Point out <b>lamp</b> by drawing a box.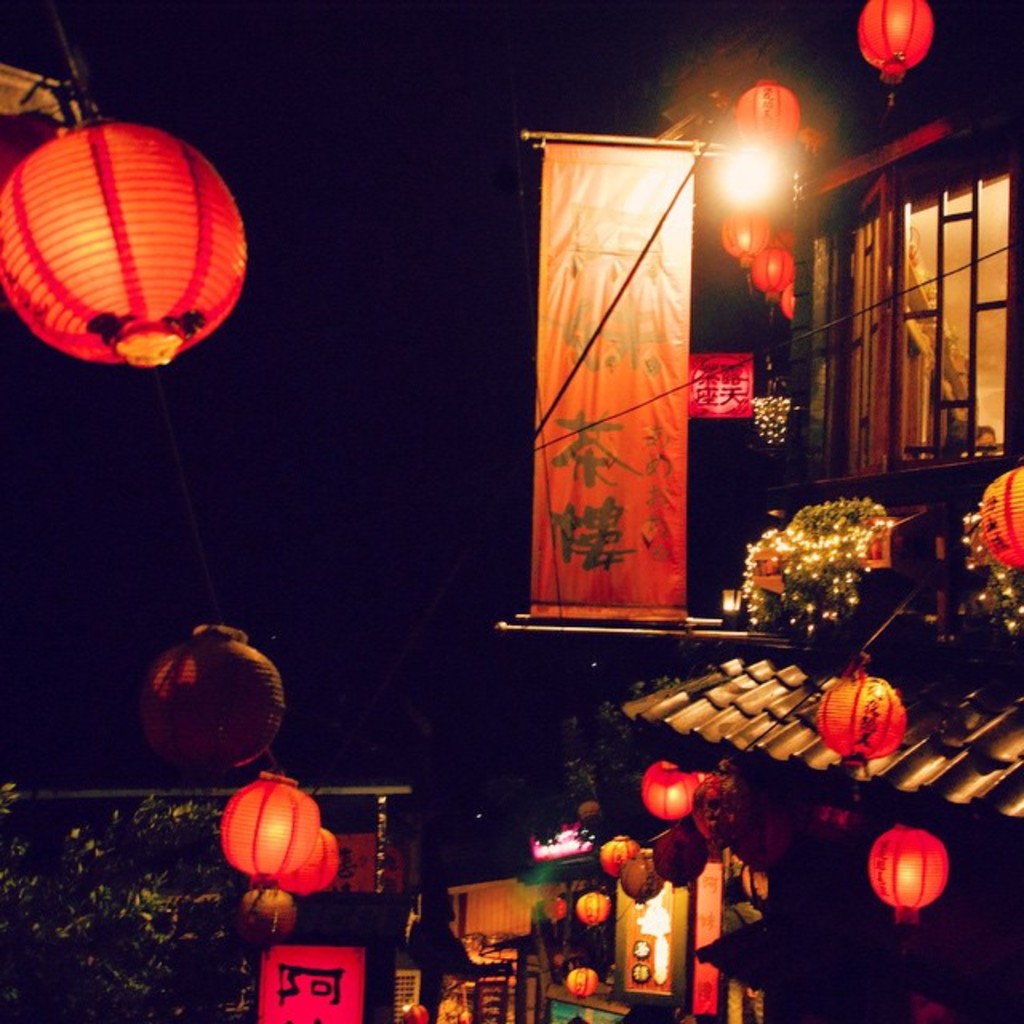
[856,0,936,107].
